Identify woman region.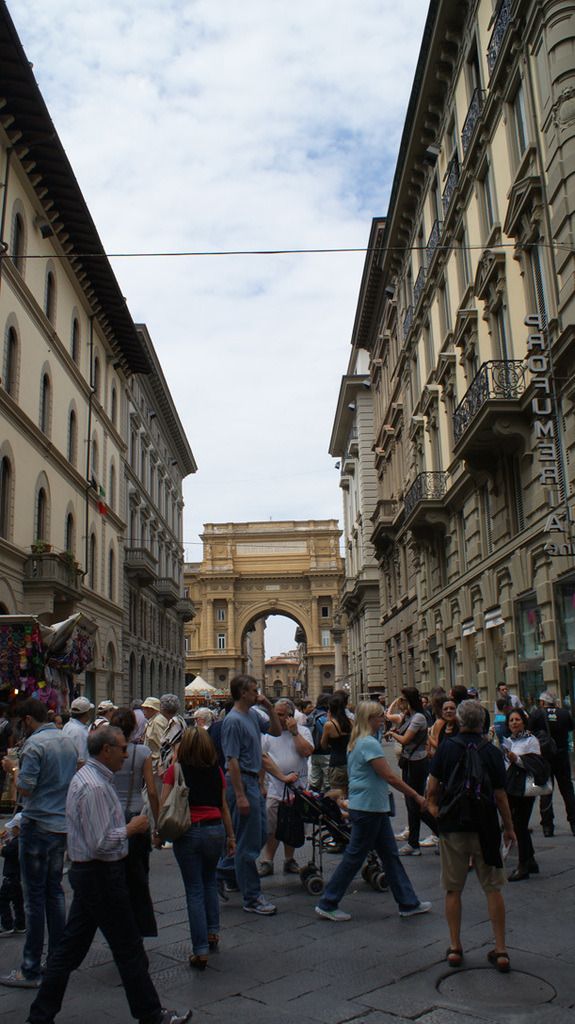
Region: <box>320,694,358,853</box>.
